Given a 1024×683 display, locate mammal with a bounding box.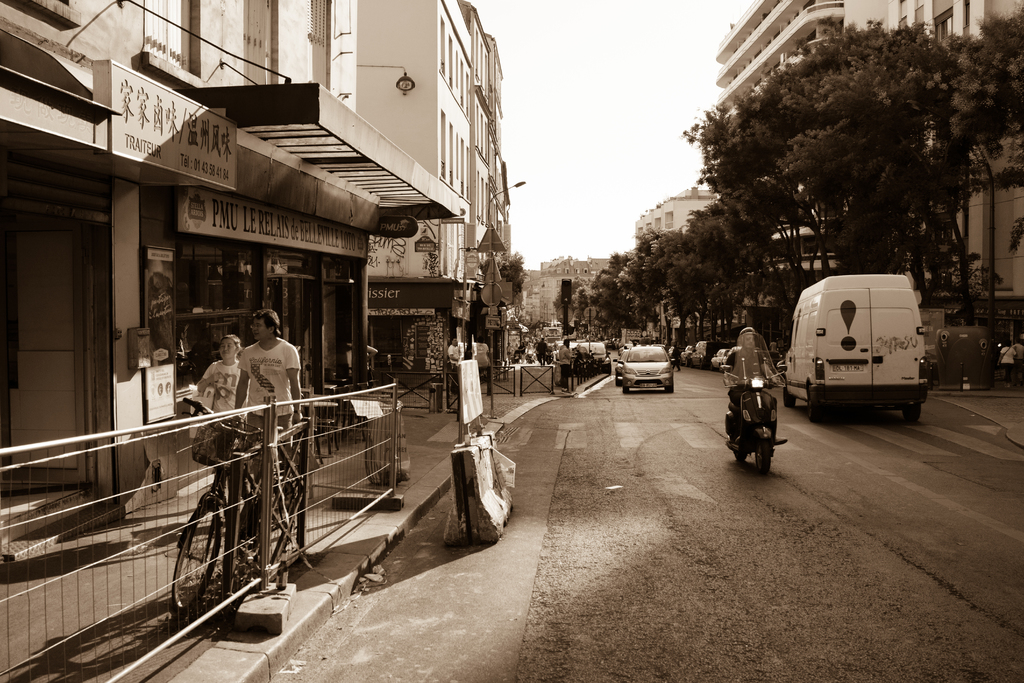
Located: 557:338:571:391.
